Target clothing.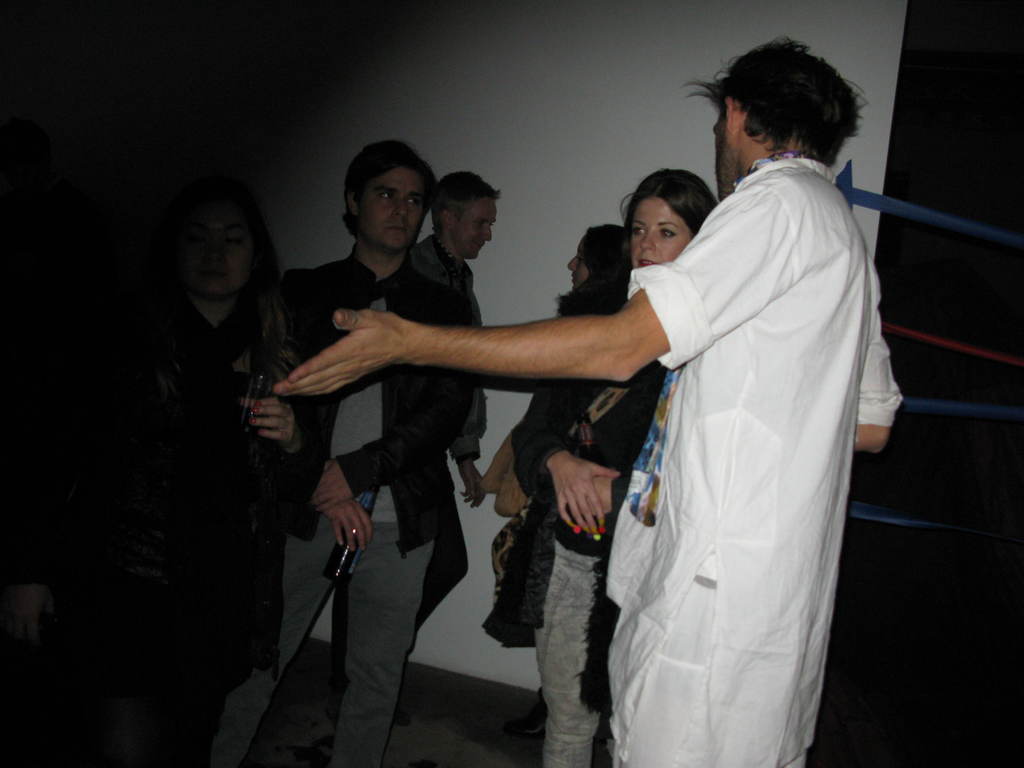
Target region: locate(504, 284, 664, 767).
